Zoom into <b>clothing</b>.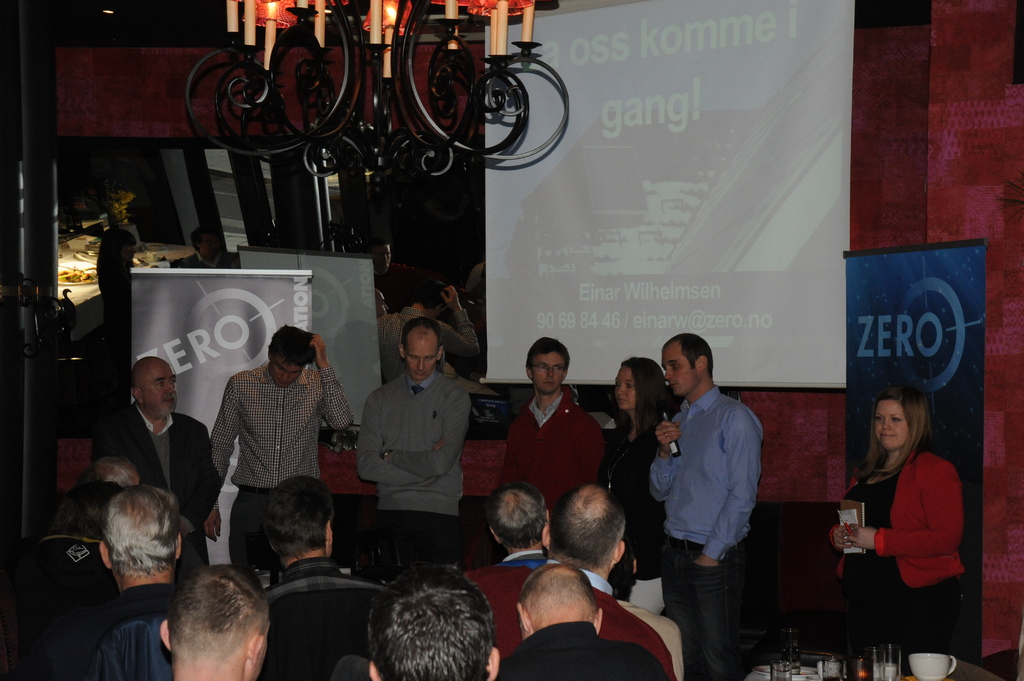
Zoom target: 355:367:468:582.
